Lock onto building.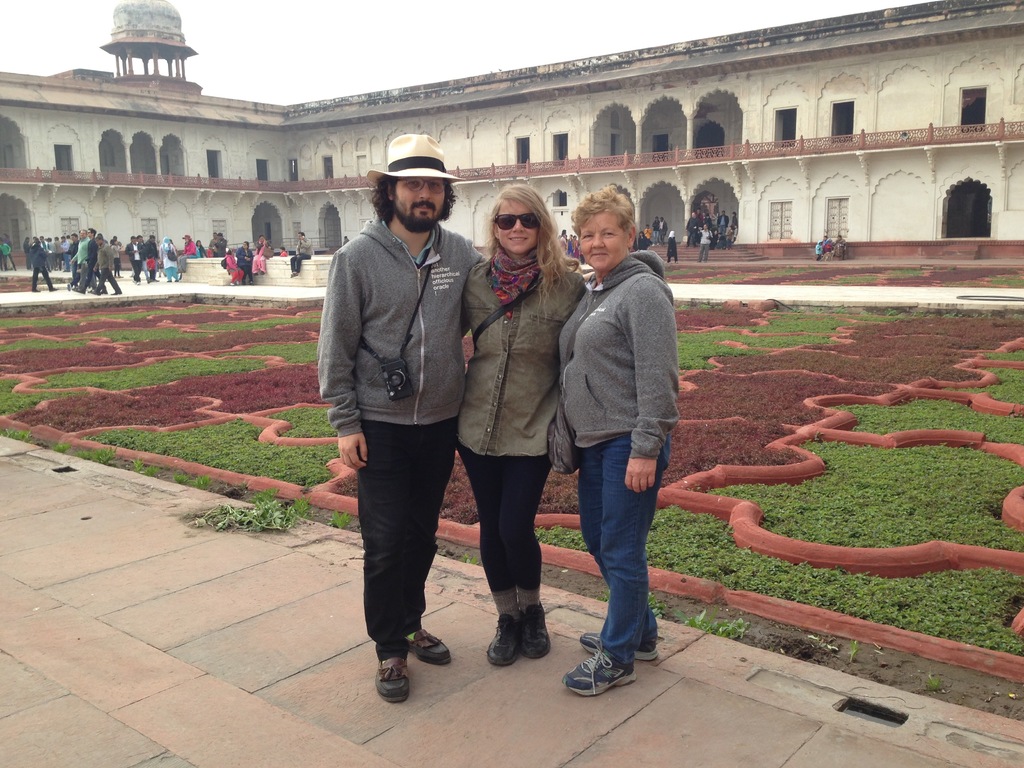
Locked: detection(0, 0, 1023, 246).
